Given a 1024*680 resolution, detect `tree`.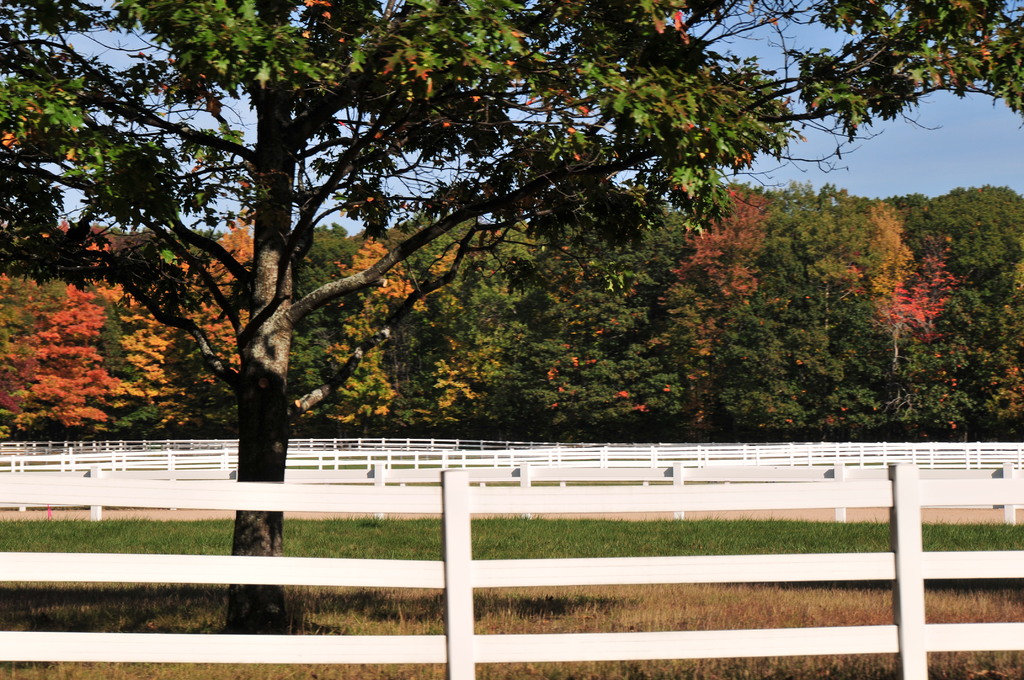
bbox(896, 181, 1023, 307).
